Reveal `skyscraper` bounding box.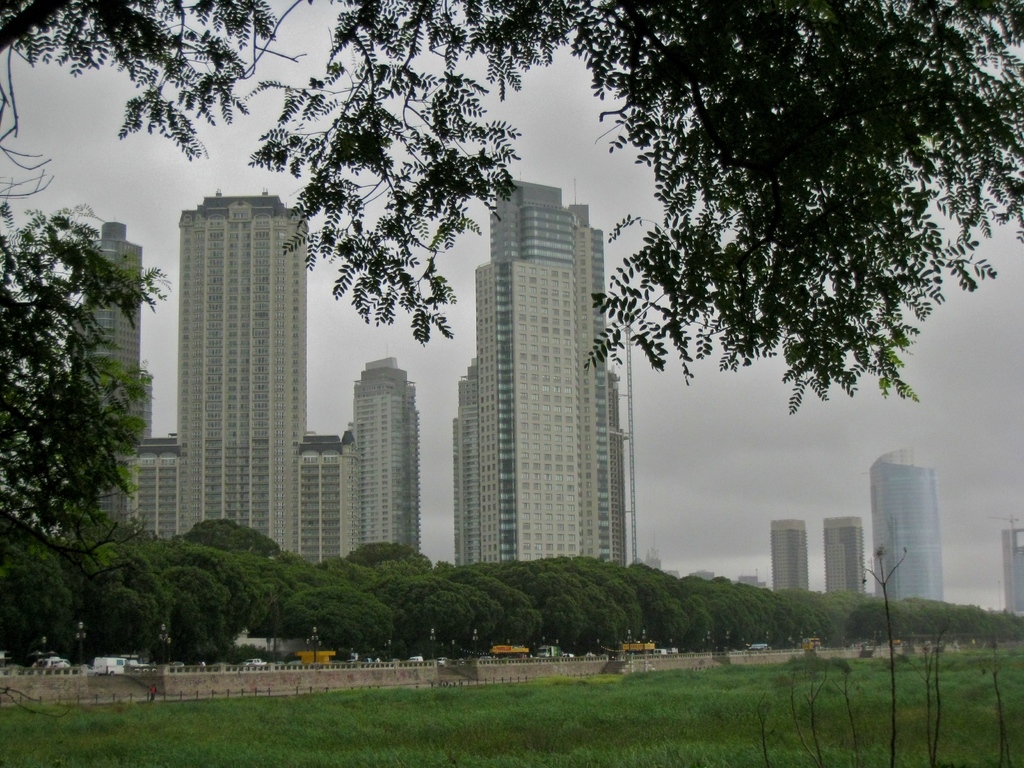
Revealed: <bbox>859, 454, 957, 605</bbox>.
